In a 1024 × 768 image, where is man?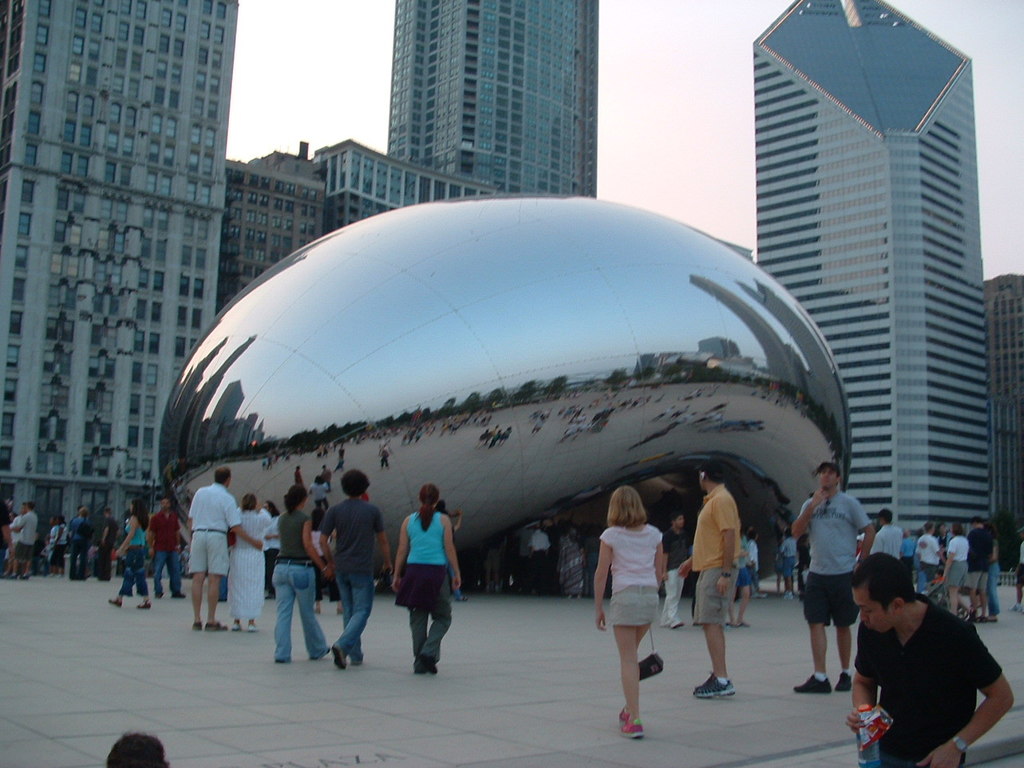
<box>96,508,120,584</box>.
